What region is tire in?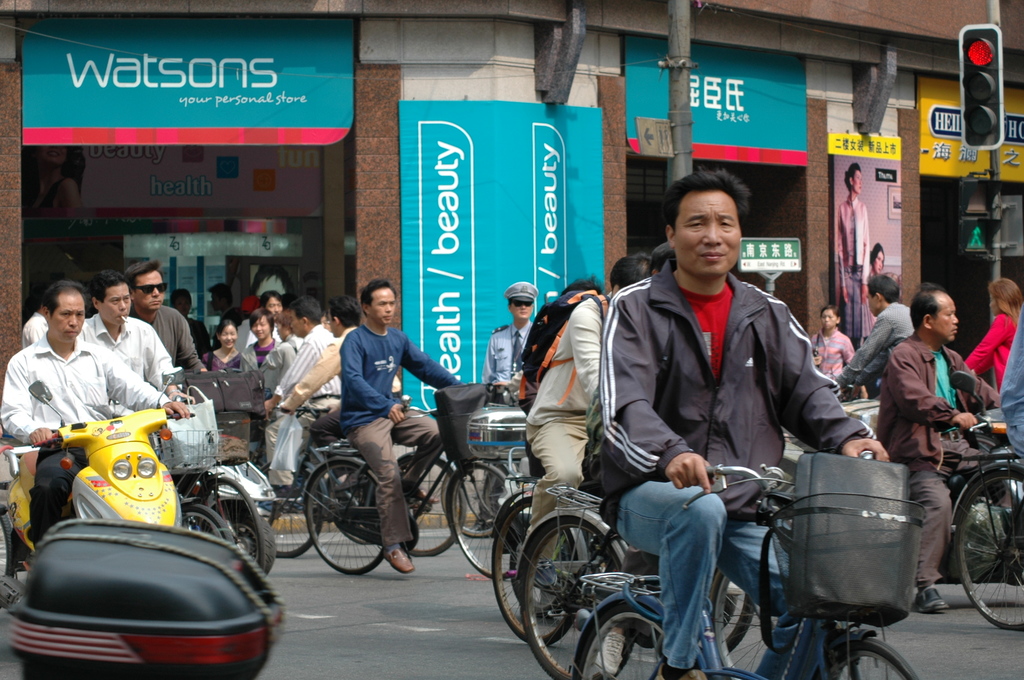
<region>305, 458, 406, 572</region>.
